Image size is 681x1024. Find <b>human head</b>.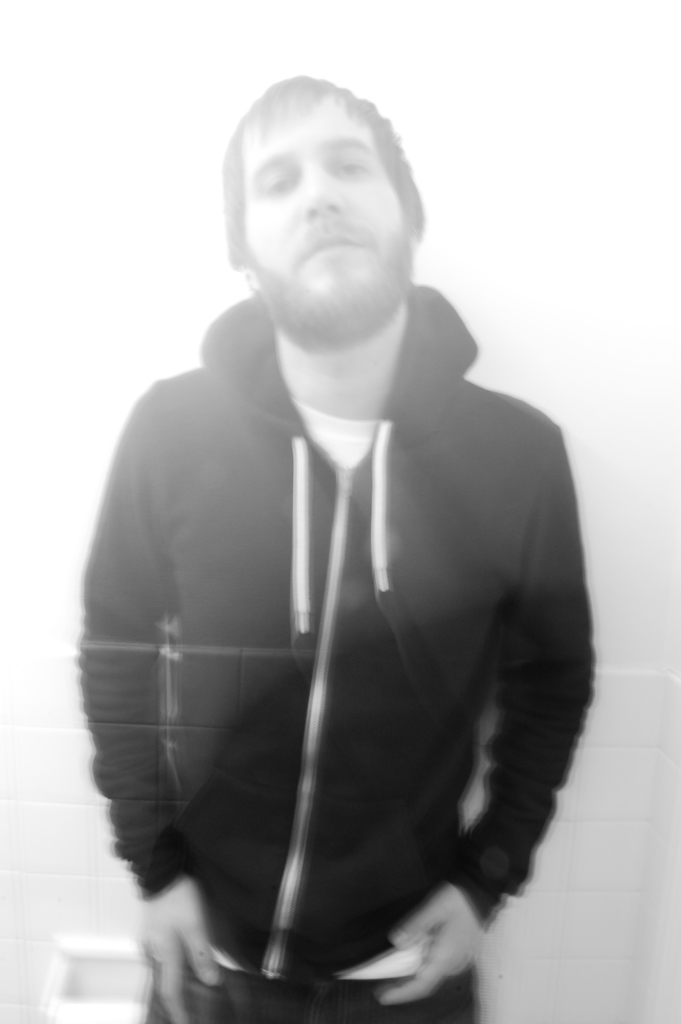
218,70,426,339.
